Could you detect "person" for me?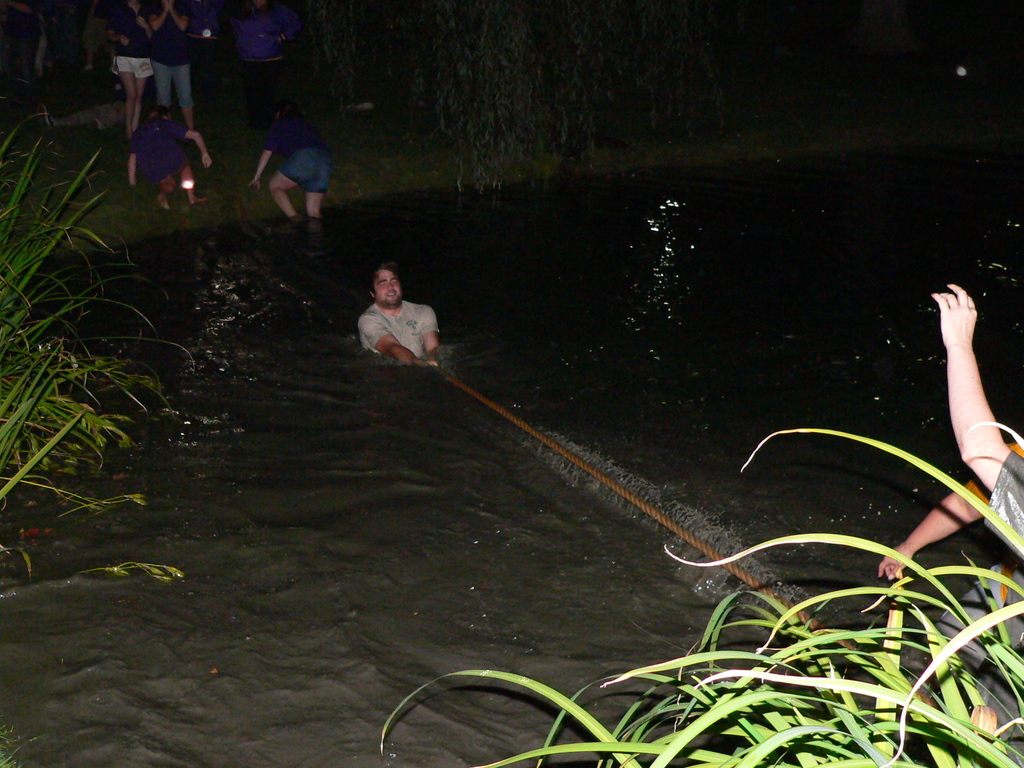
Detection result: 931:283:1023:564.
